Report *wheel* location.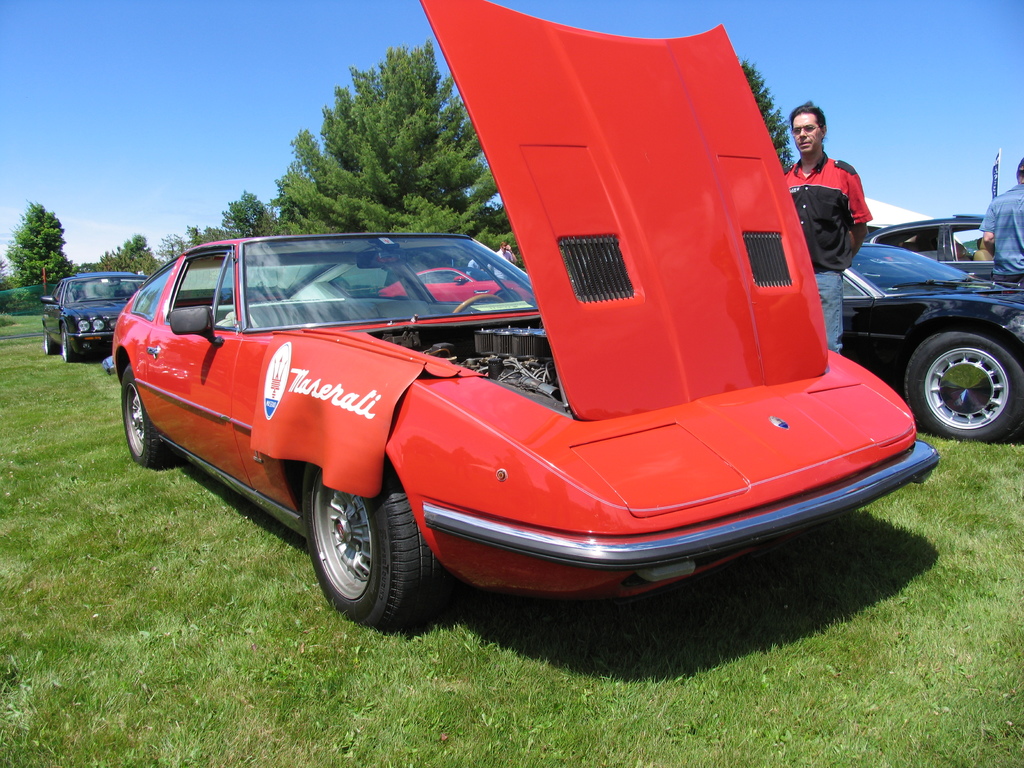
Report: [451,293,501,313].
